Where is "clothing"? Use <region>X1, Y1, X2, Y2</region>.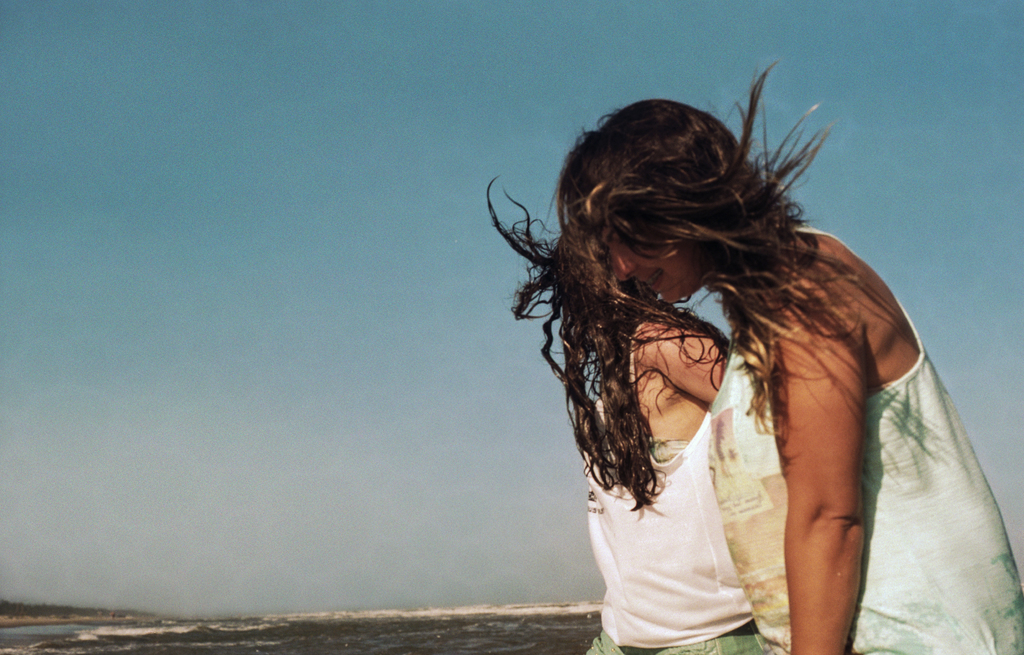
<region>585, 316, 766, 654</region>.
